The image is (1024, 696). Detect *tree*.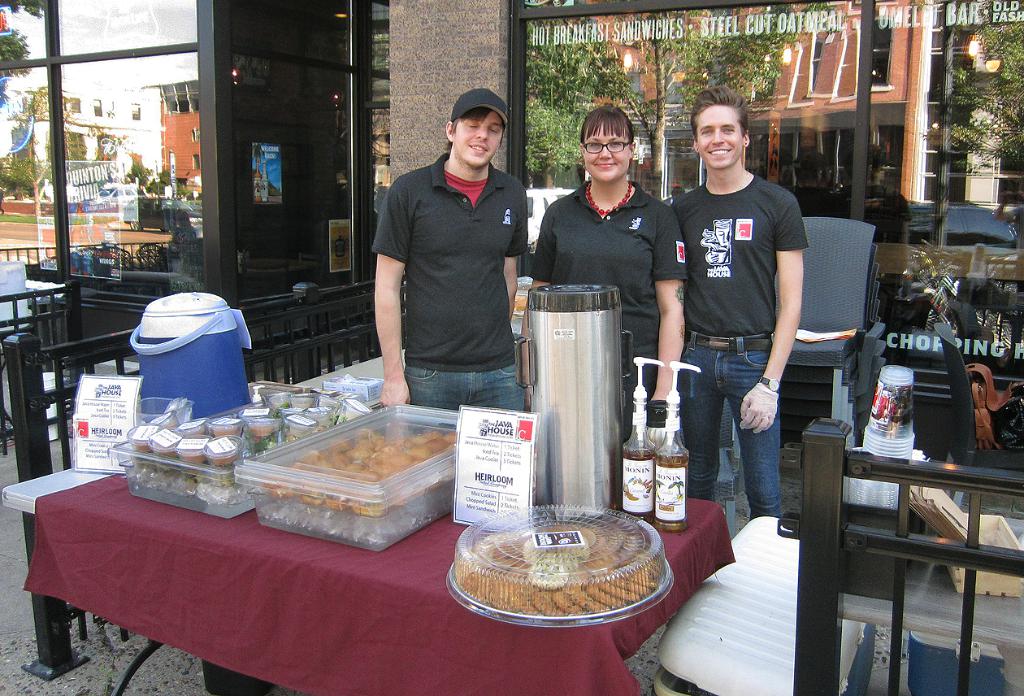
Detection: 0 149 66 224.
